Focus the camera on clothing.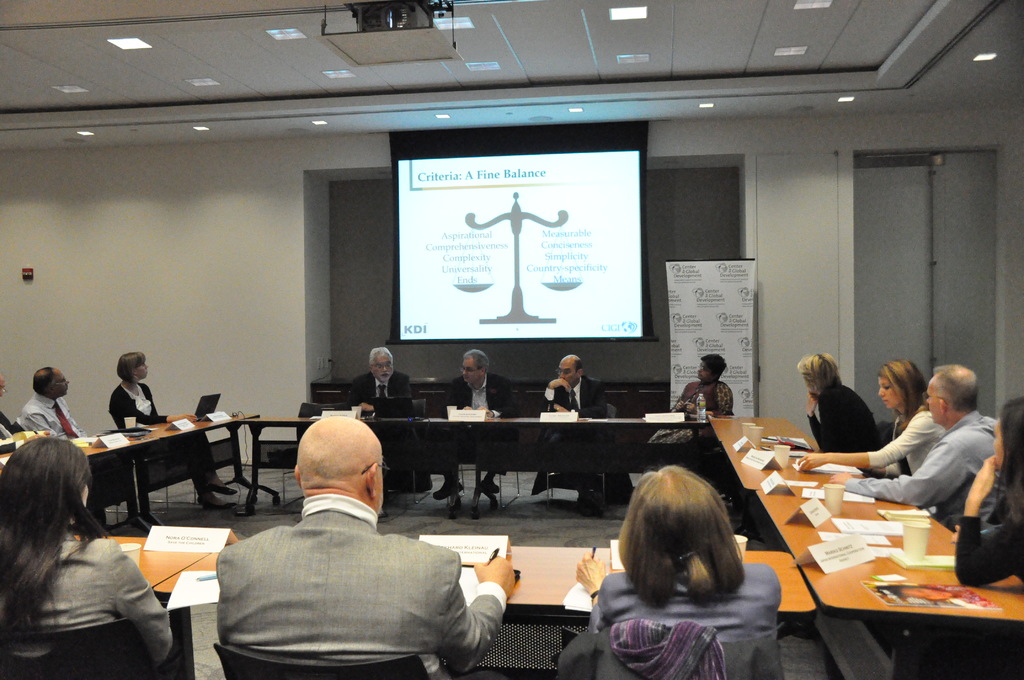
Focus region: [341,376,420,403].
